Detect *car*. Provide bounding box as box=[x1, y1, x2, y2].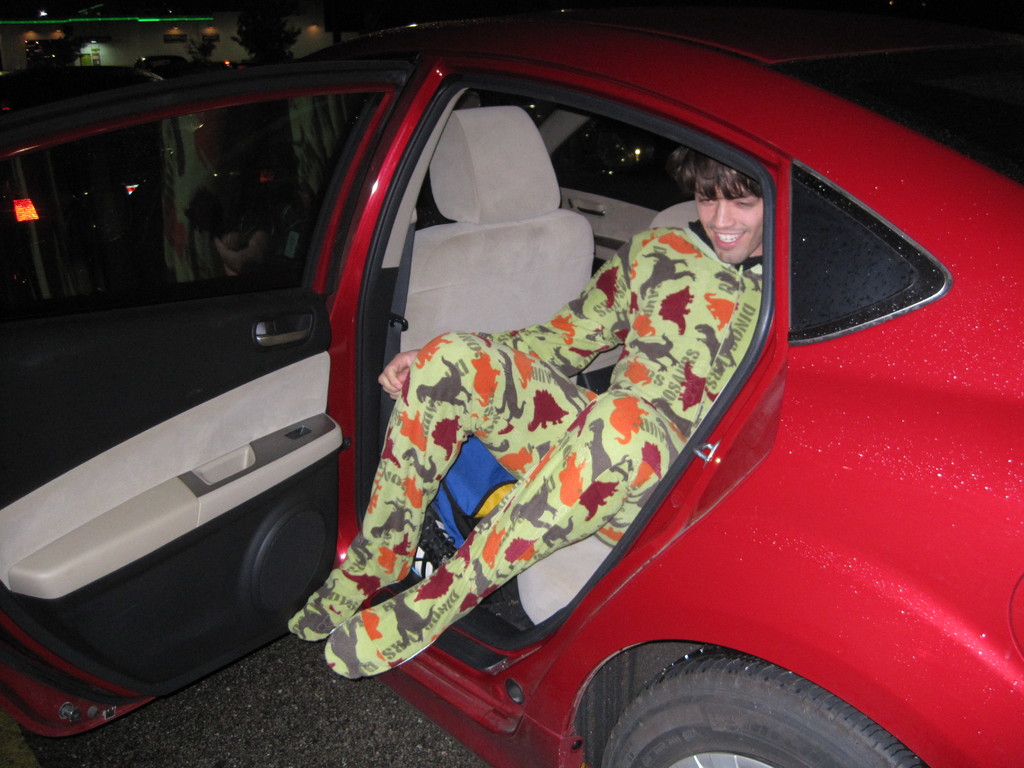
box=[134, 50, 189, 79].
